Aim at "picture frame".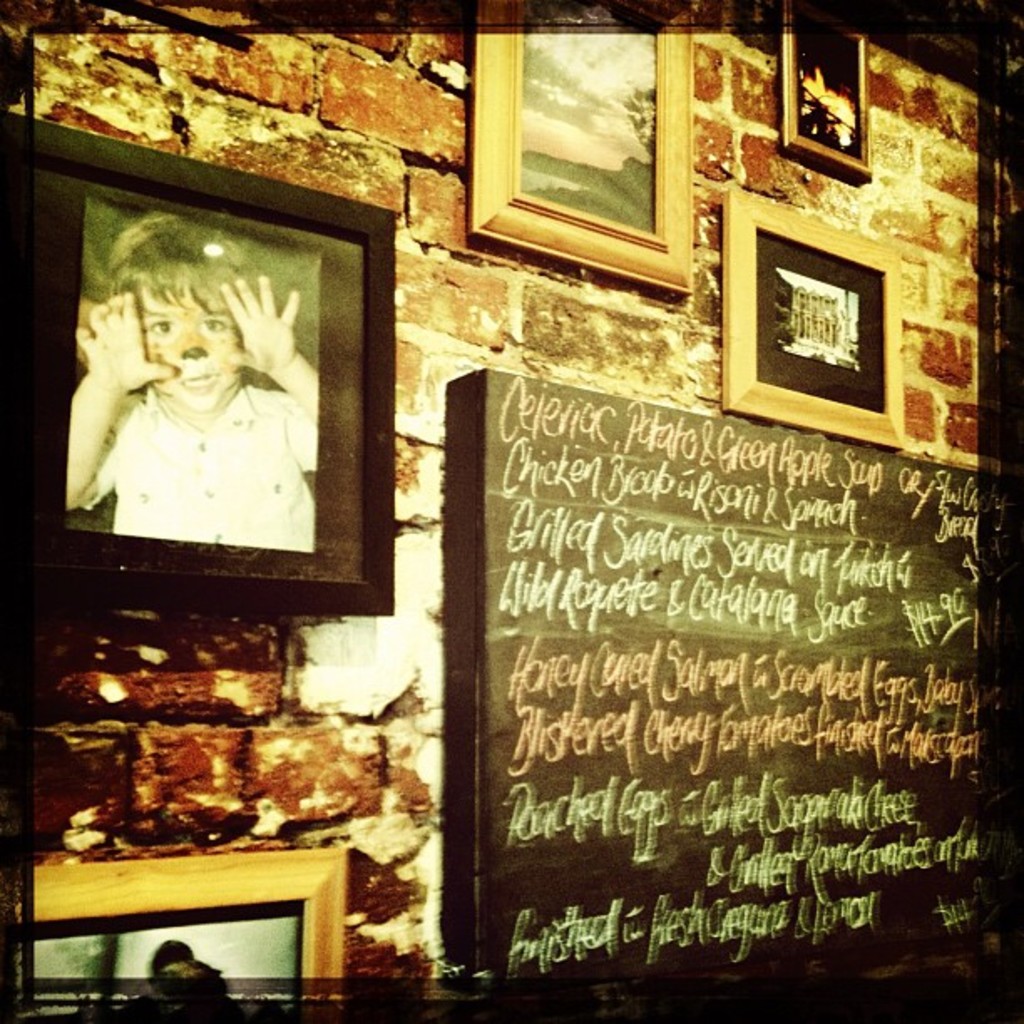
Aimed at x1=781 y1=27 x2=867 y2=182.
